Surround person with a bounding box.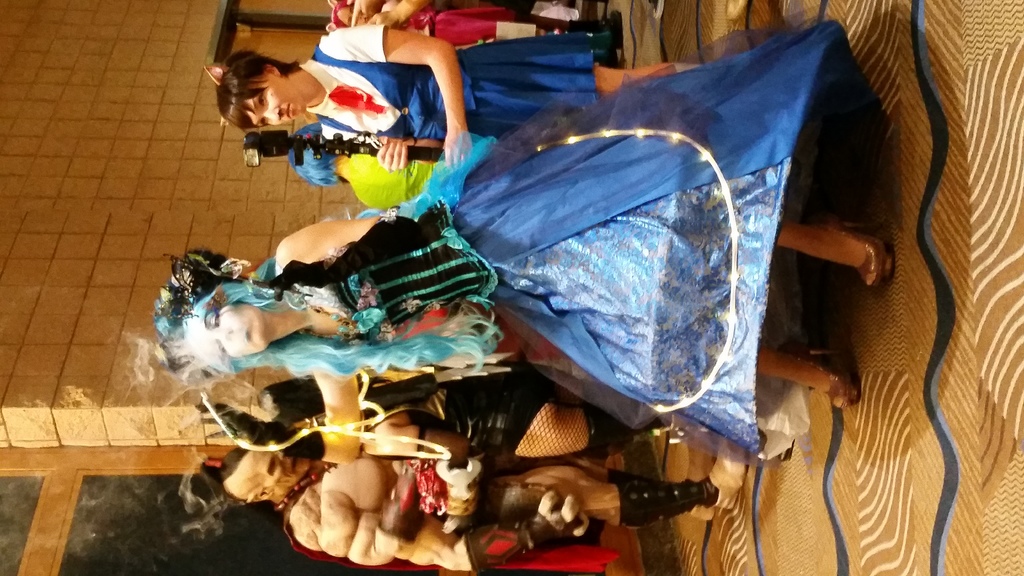
[207, 44, 698, 169].
